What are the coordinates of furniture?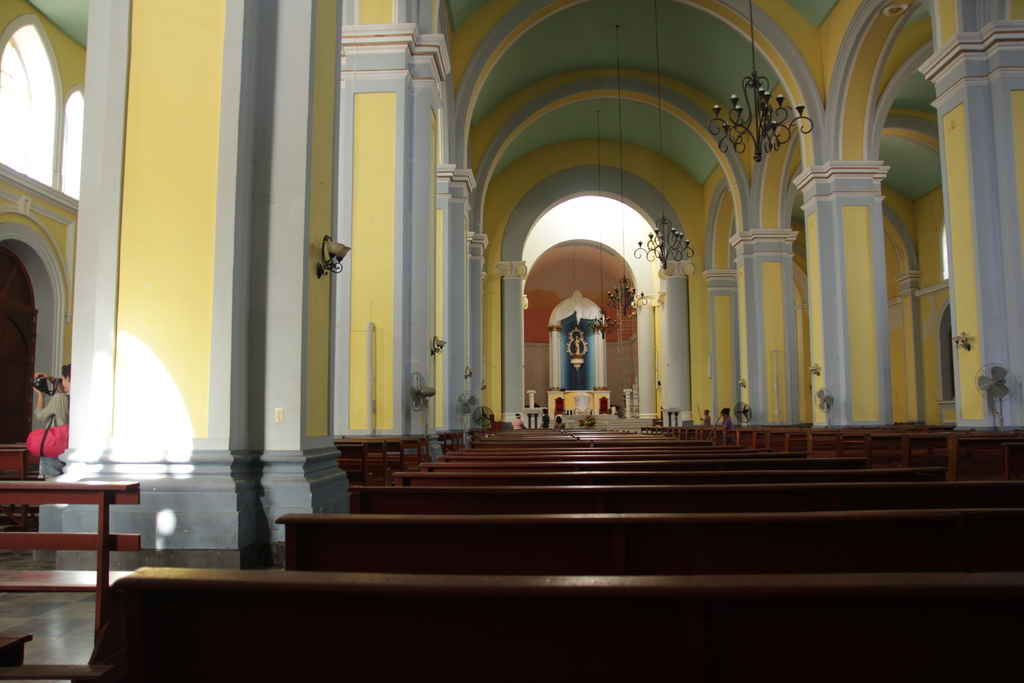
560/414/619/428.
